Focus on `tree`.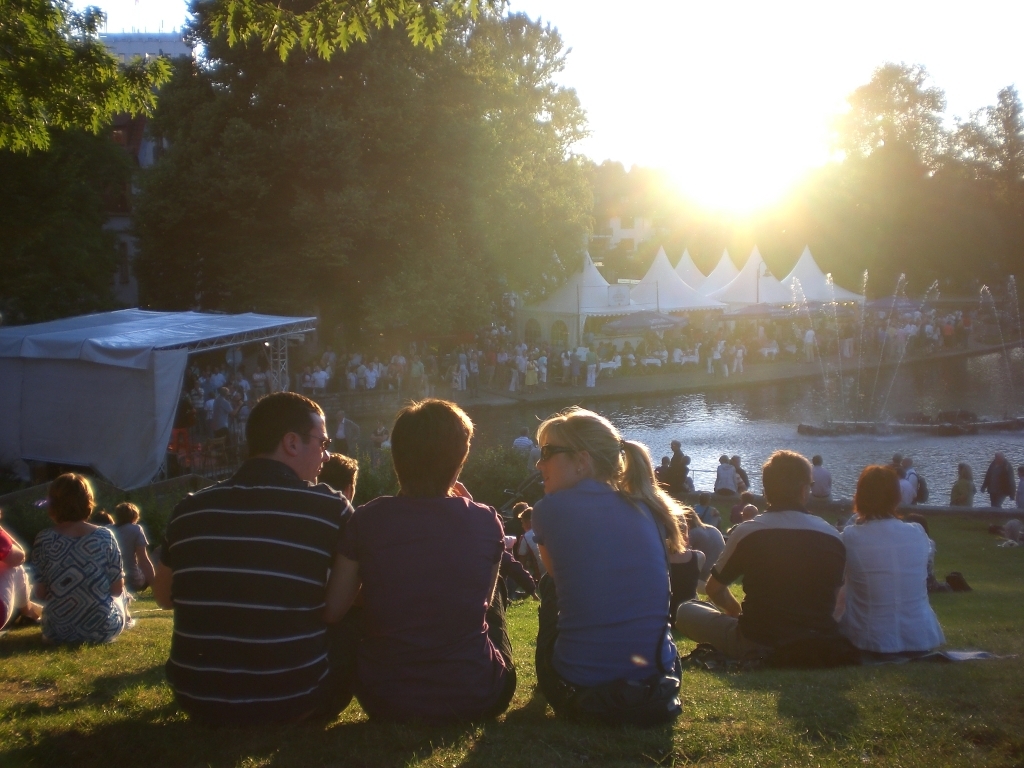
Focused at x1=0 y1=0 x2=175 y2=159.
